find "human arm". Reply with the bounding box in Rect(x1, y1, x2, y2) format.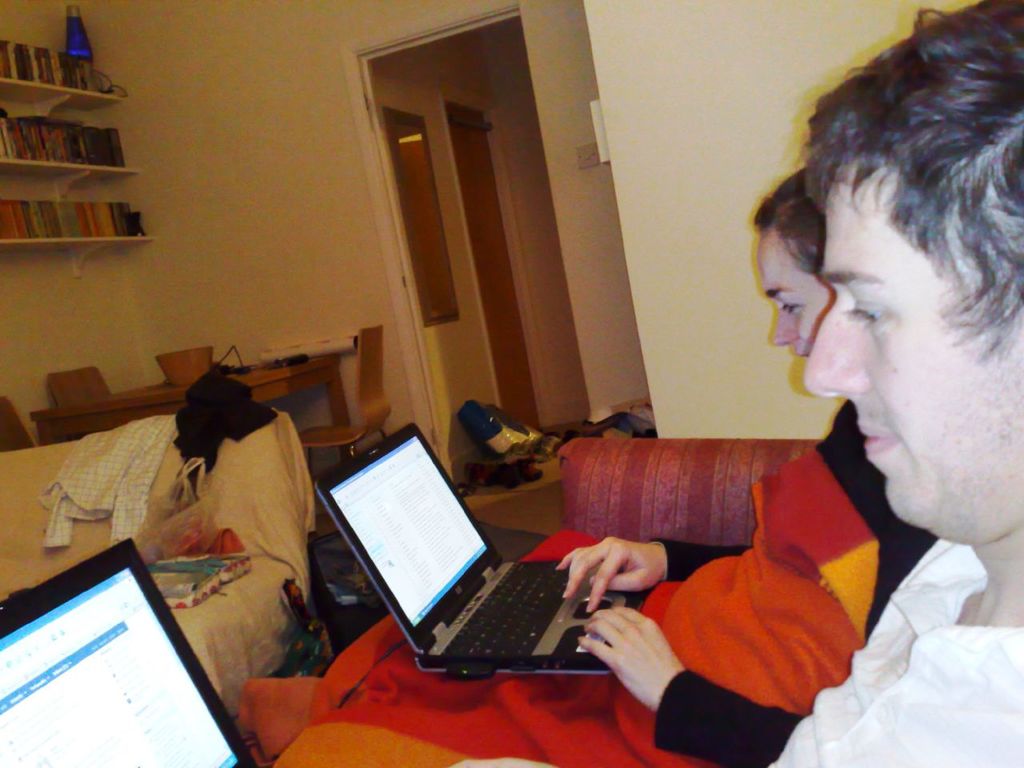
Rect(551, 529, 753, 617).
